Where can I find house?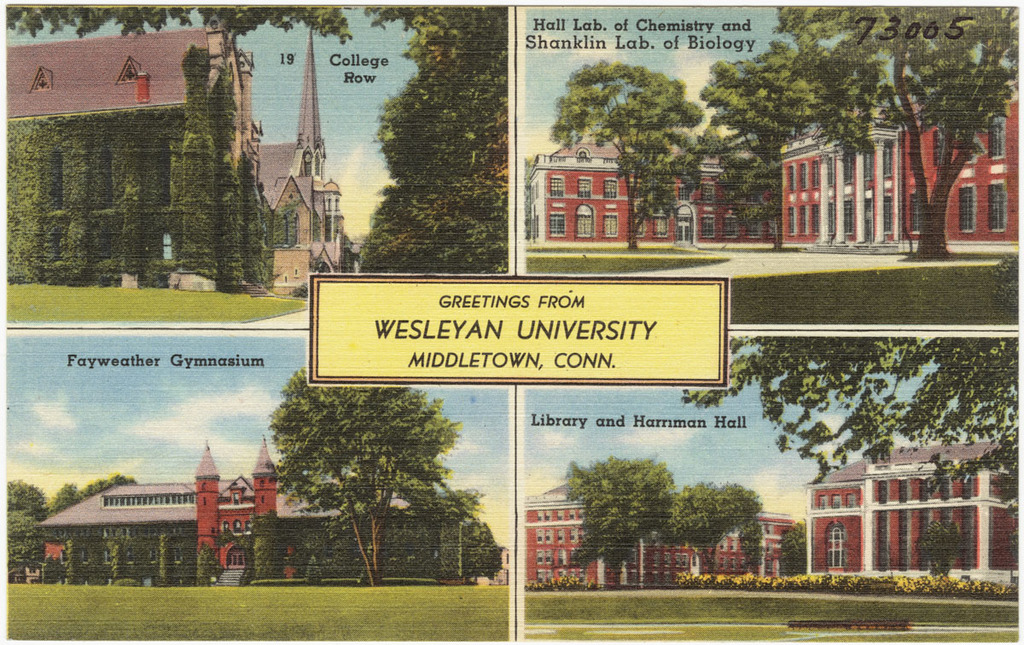
You can find it at region(27, 427, 420, 582).
